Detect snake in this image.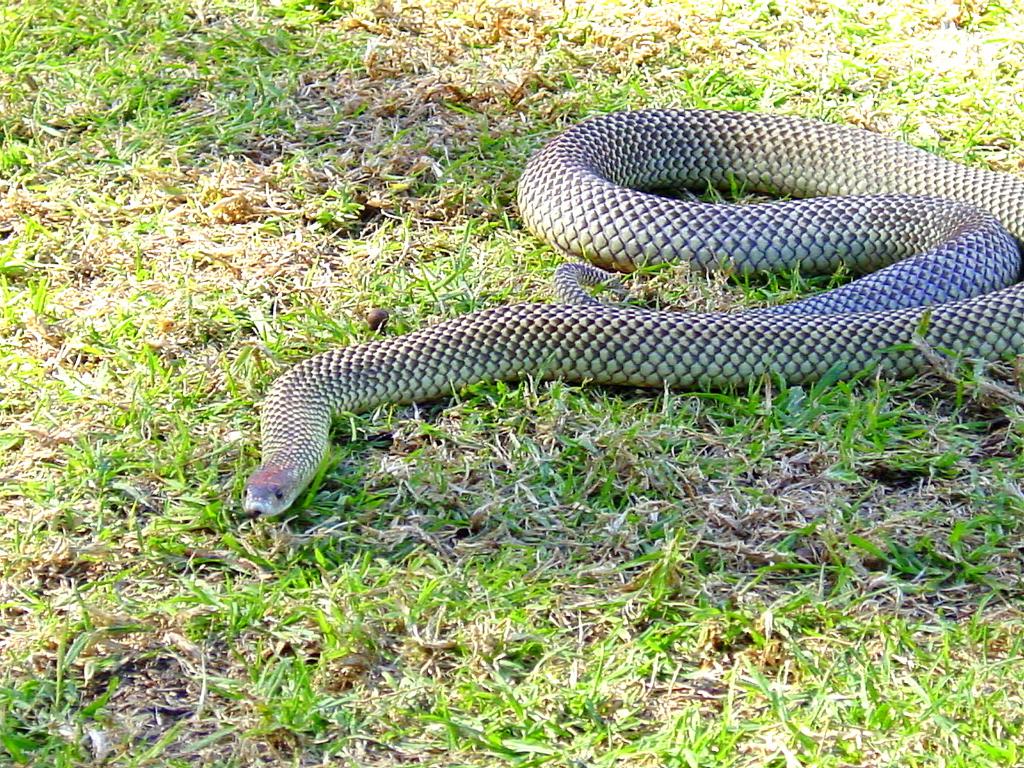
Detection: region(246, 109, 1023, 516).
